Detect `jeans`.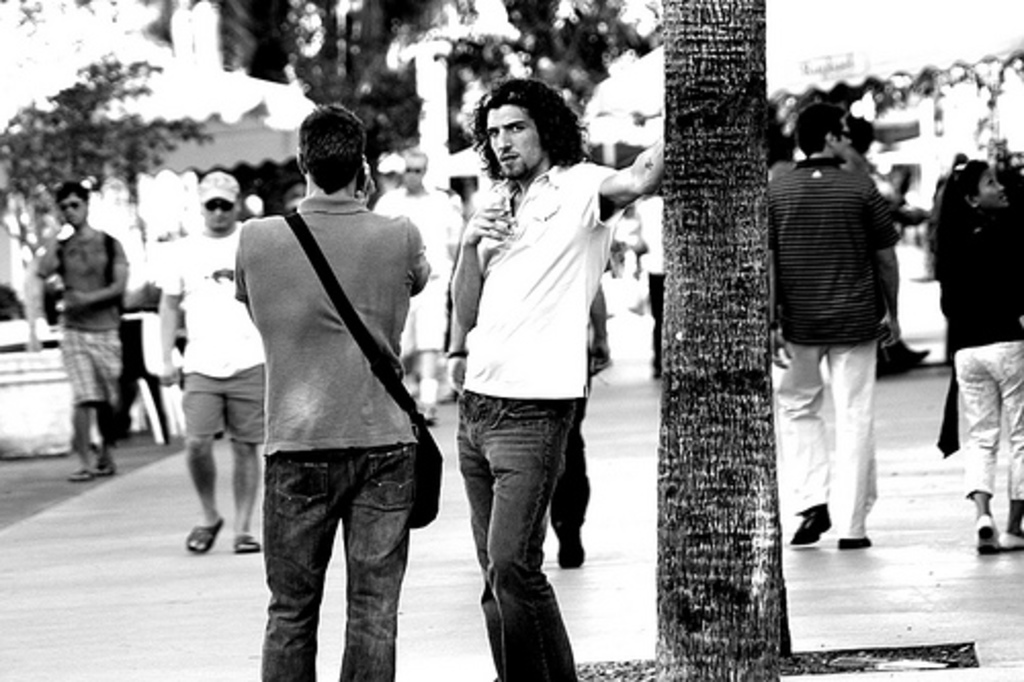
Detected at bbox=[641, 270, 670, 367].
